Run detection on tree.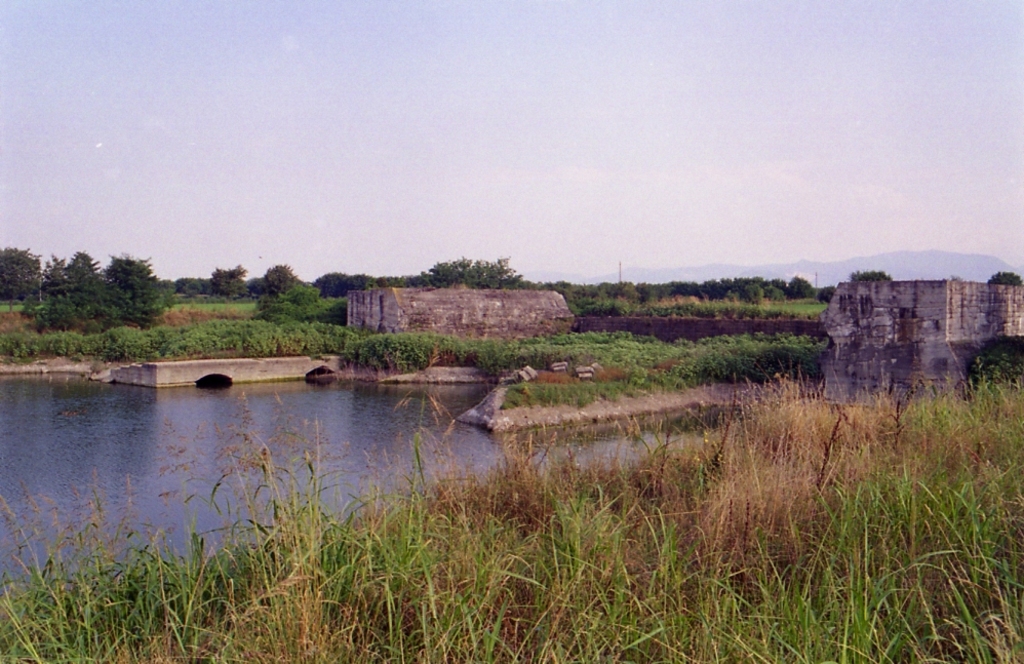
Result: 3,249,40,305.
